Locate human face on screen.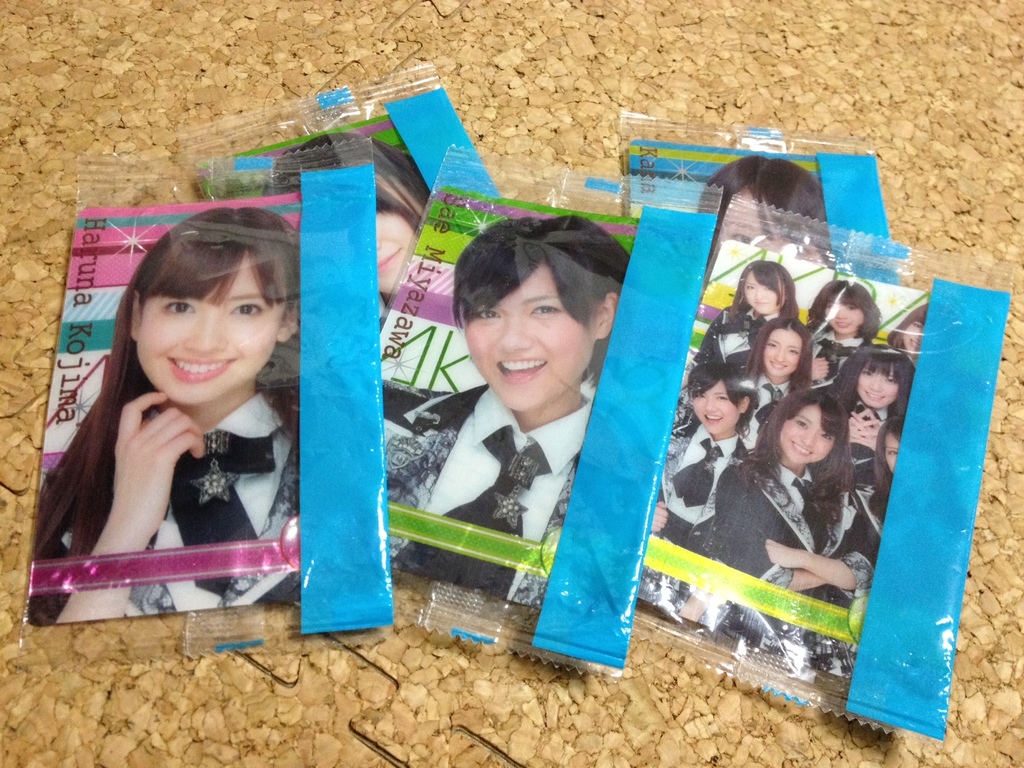
On screen at l=858, t=360, r=899, b=406.
